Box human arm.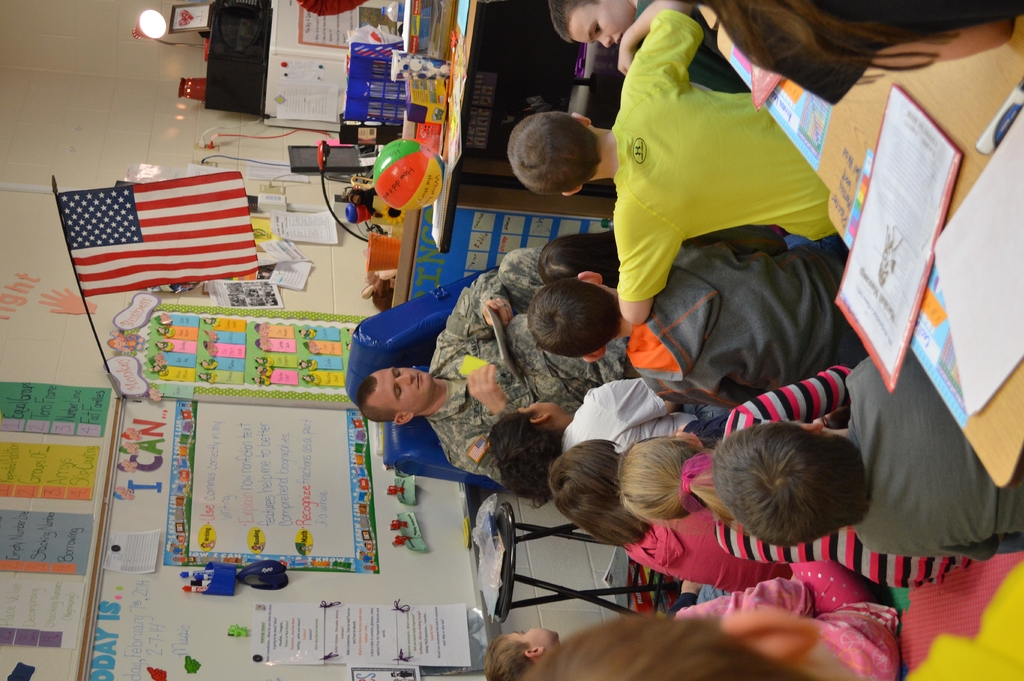
left=614, top=0, right=705, bottom=91.
